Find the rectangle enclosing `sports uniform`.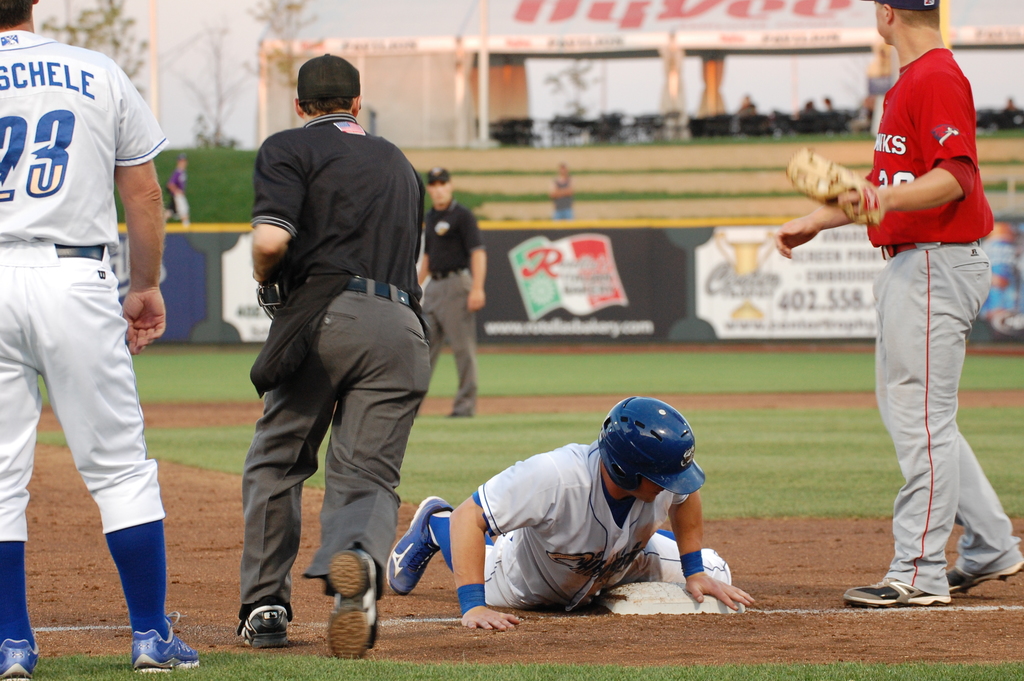
Rect(434, 439, 754, 624).
